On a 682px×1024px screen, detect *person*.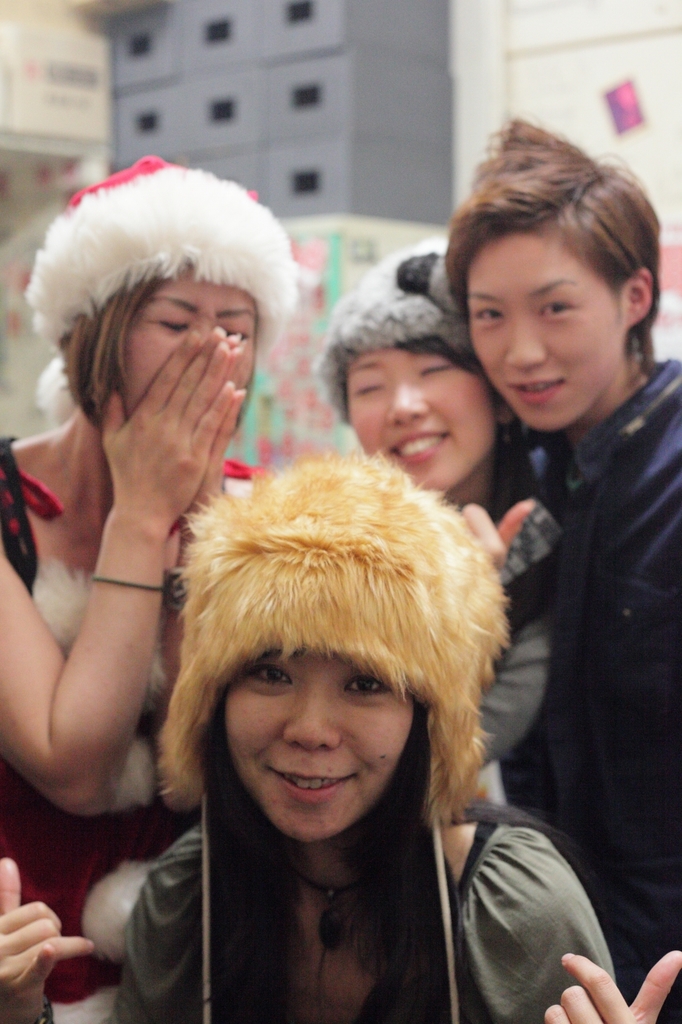
<box>0,447,681,1023</box>.
